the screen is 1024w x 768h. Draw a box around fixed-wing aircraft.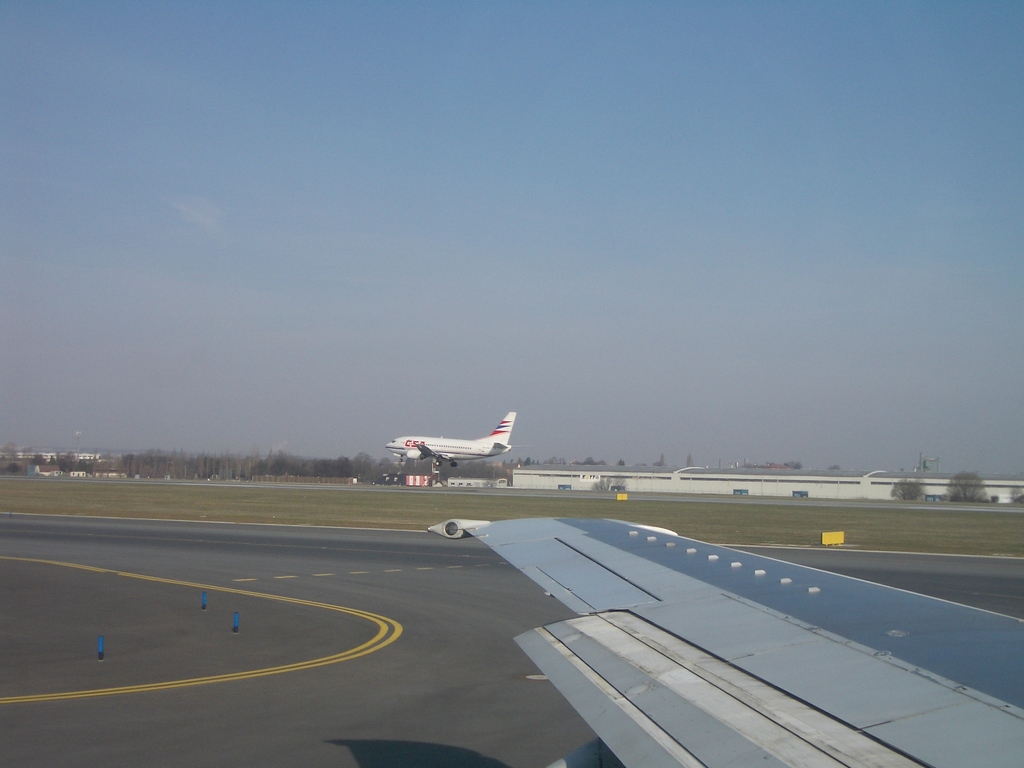
425/514/1023/767.
